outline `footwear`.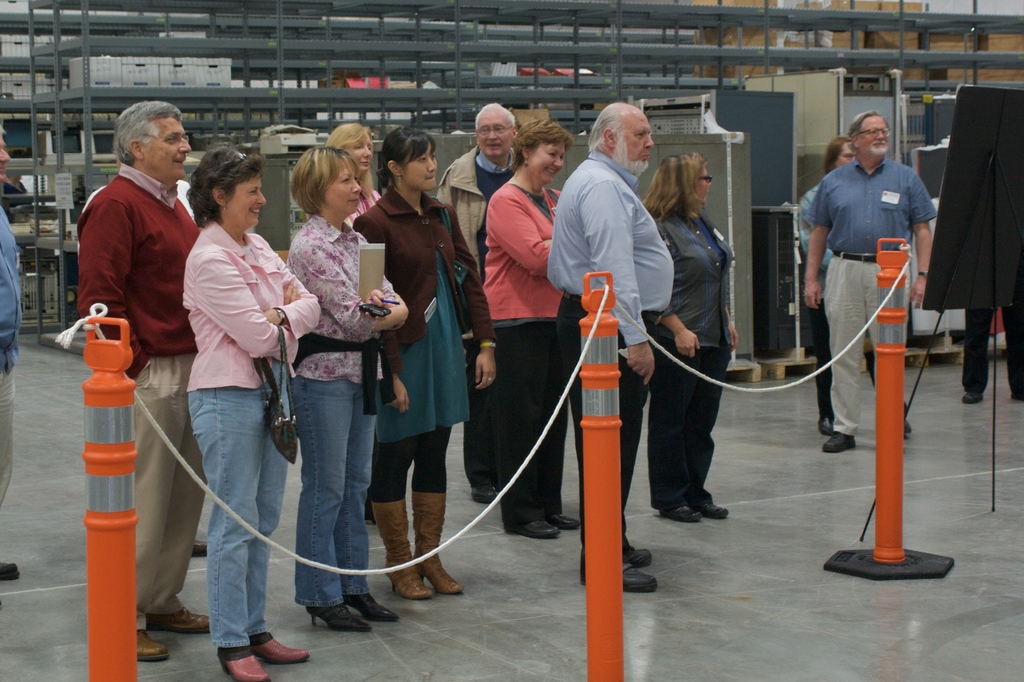
Outline: (x1=411, y1=487, x2=468, y2=597).
